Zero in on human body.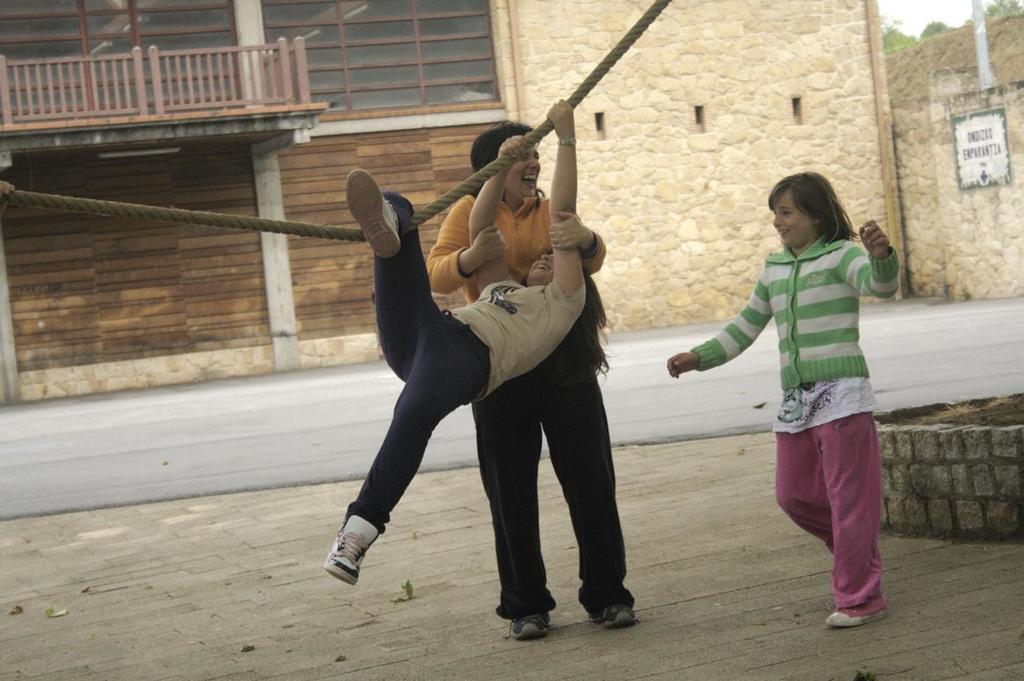
Zeroed in: (left=323, top=97, right=573, bottom=589).
